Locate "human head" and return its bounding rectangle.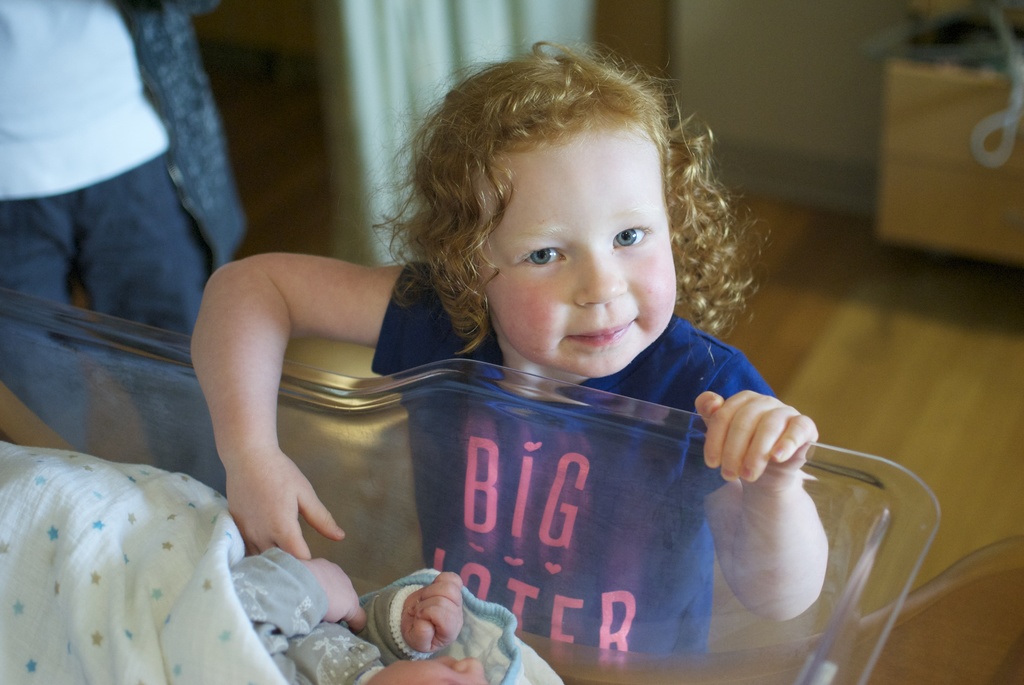
x1=367, y1=40, x2=750, y2=379.
